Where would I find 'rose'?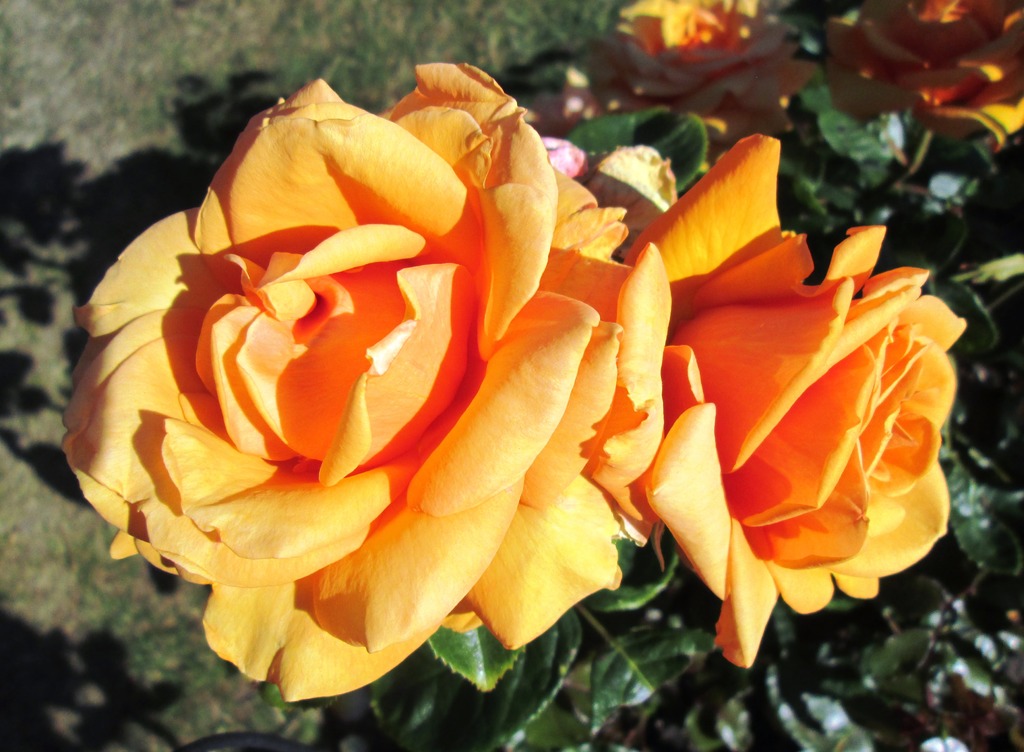
At 621,130,968,671.
